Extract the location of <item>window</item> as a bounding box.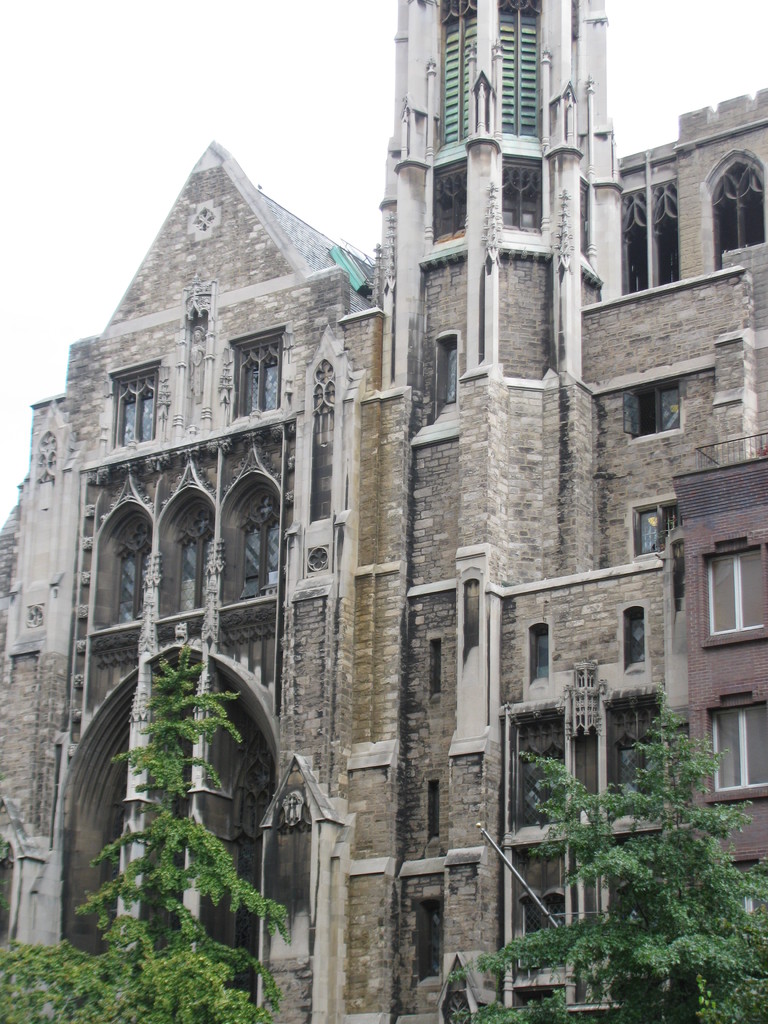
rect(113, 358, 169, 449).
